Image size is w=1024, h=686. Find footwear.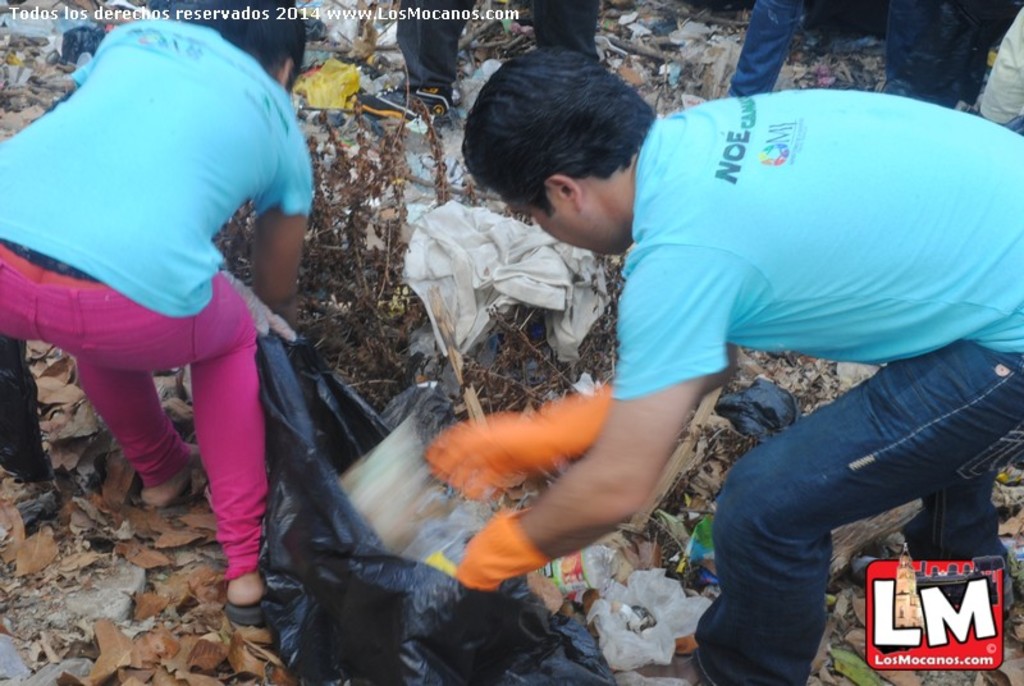
detection(220, 568, 269, 632).
